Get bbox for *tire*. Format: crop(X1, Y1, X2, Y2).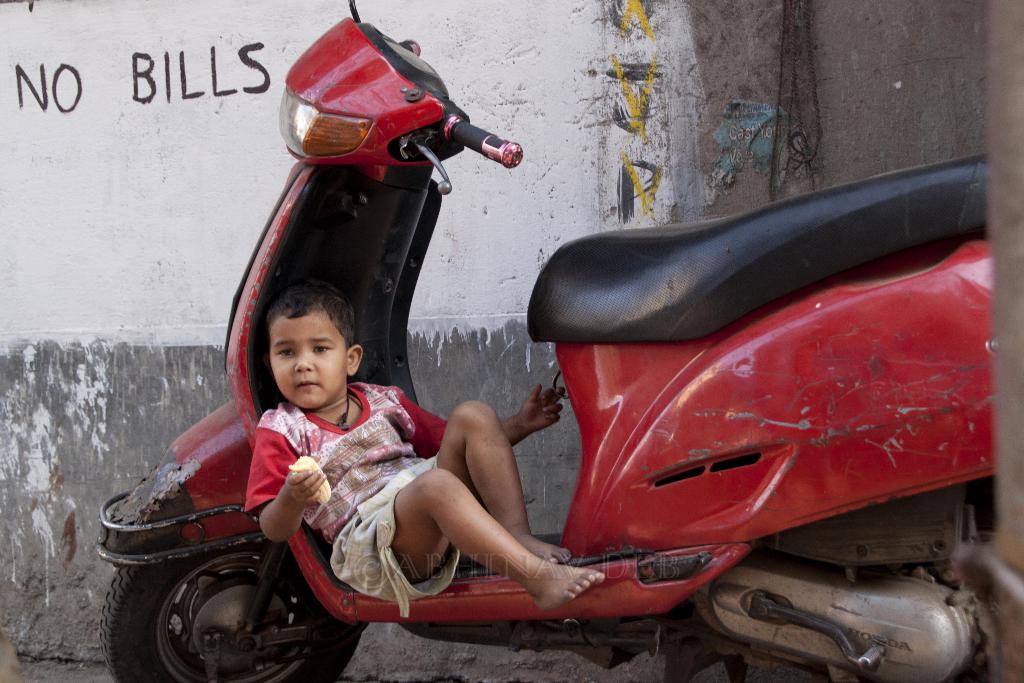
crop(94, 540, 363, 679).
